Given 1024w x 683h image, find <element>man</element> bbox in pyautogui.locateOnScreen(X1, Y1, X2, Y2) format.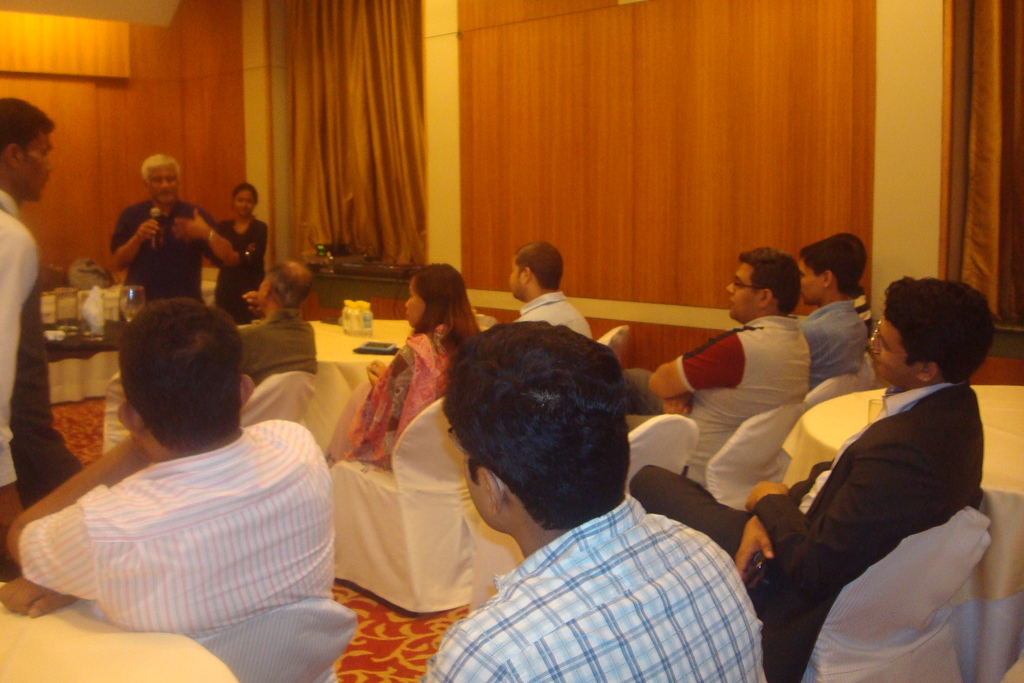
pyautogui.locateOnScreen(620, 245, 869, 389).
